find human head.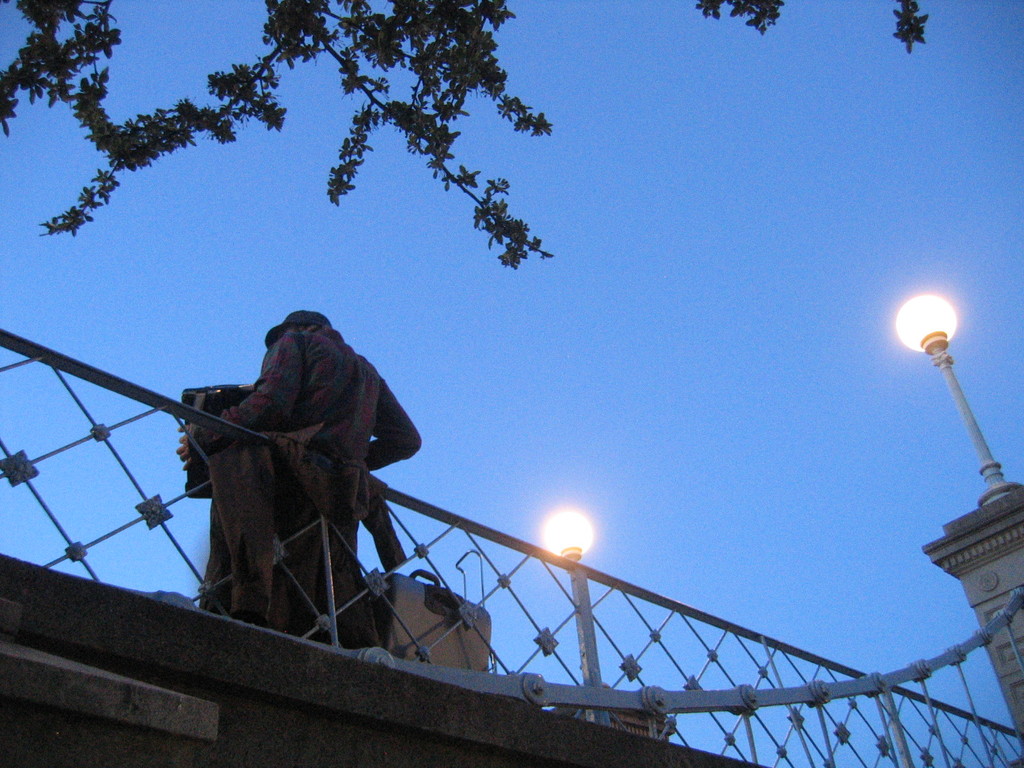
pyautogui.locateOnScreen(266, 310, 333, 345).
